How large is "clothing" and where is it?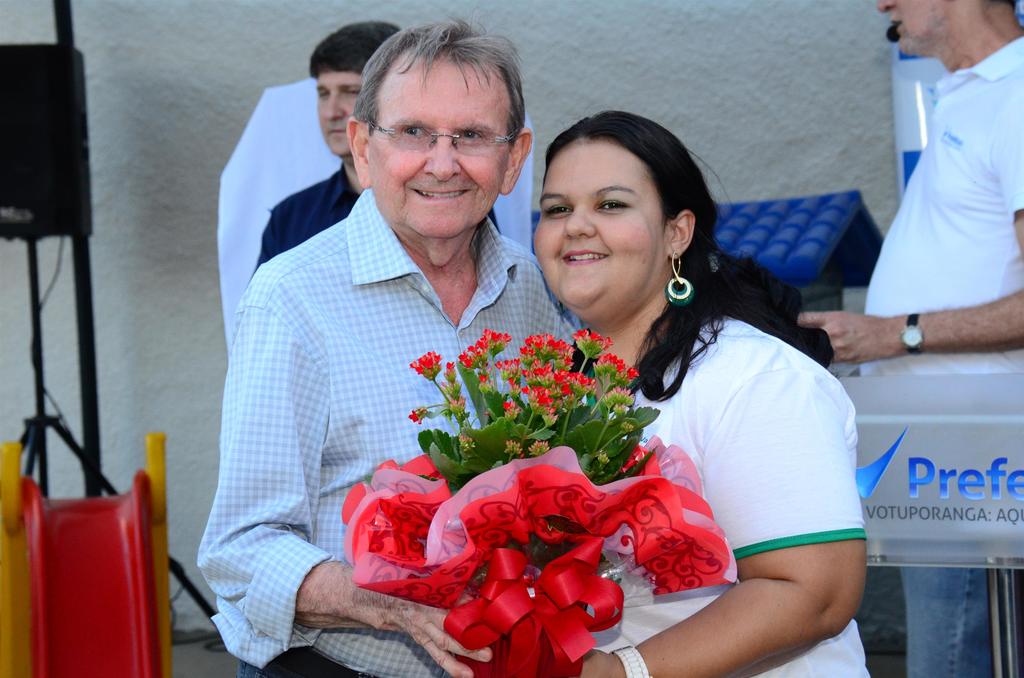
Bounding box: x1=859 y1=37 x2=1023 y2=677.
